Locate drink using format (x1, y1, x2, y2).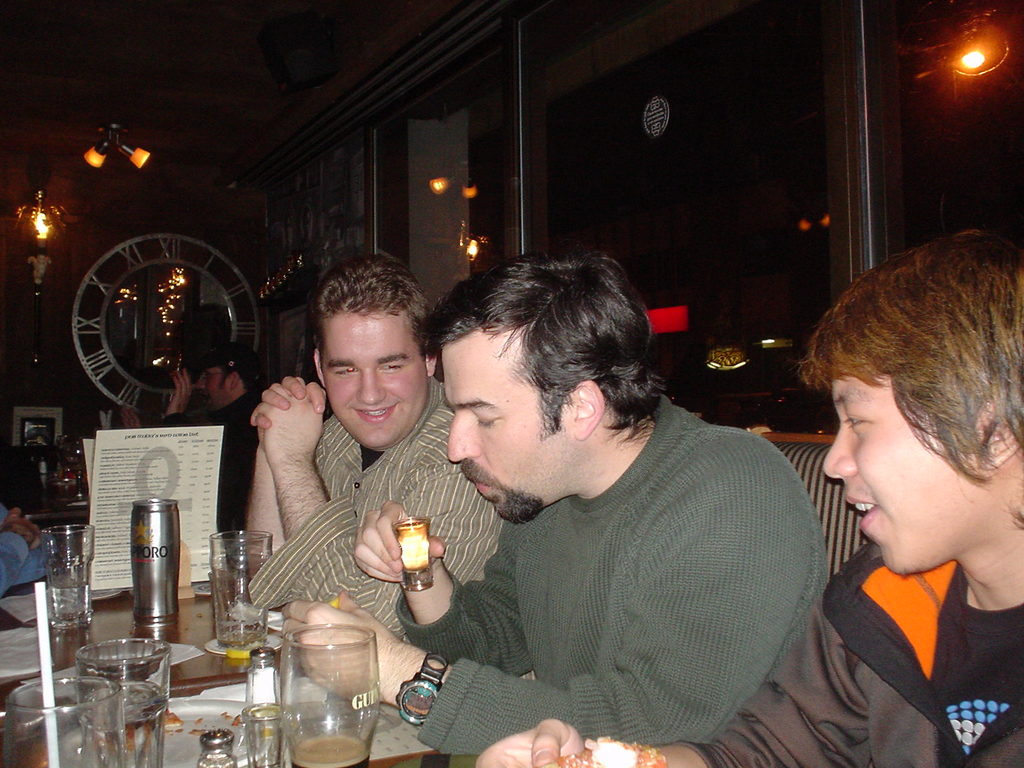
(394, 516, 424, 580).
